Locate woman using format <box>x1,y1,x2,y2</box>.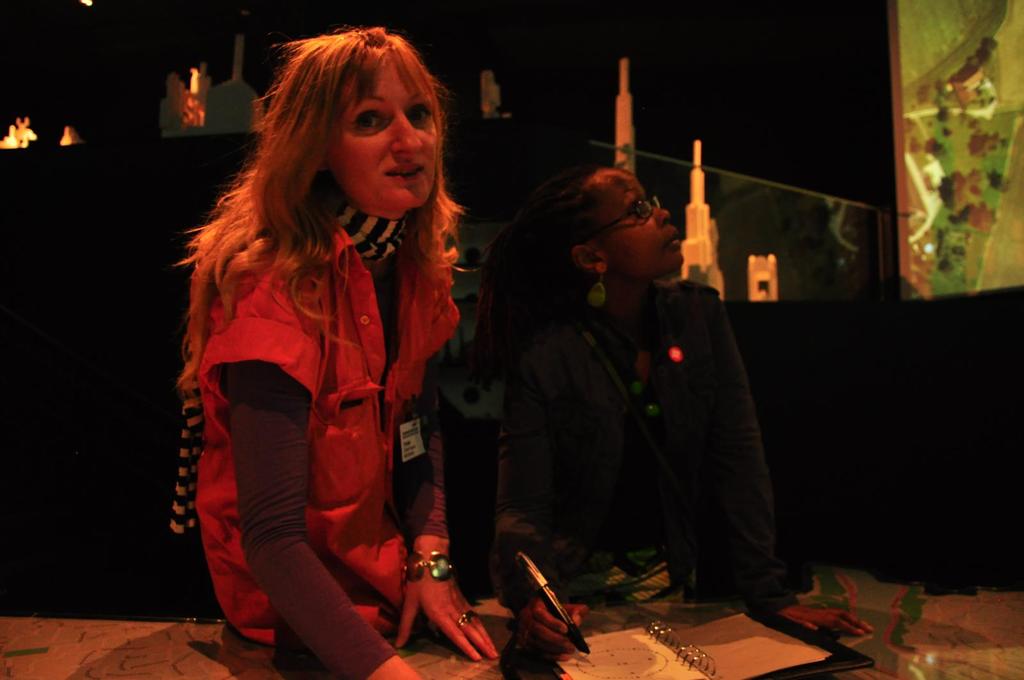
<box>161,30,518,654</box>.
